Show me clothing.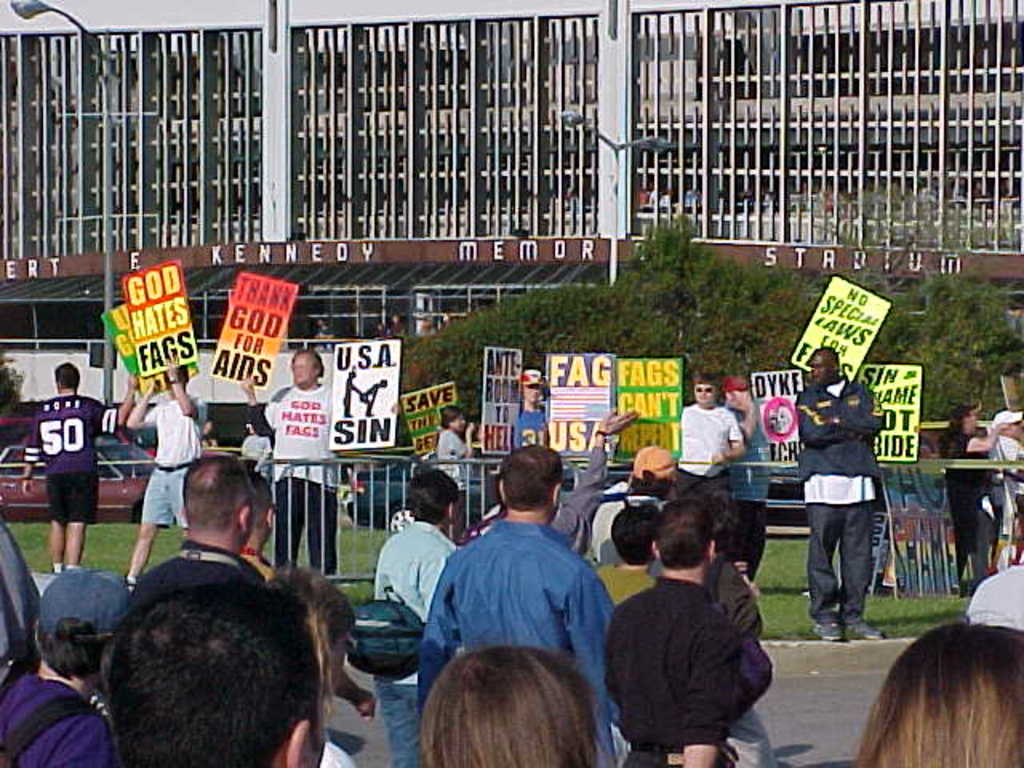
clothing is here: x1=238, y1=546, x2=275, y2=581.
